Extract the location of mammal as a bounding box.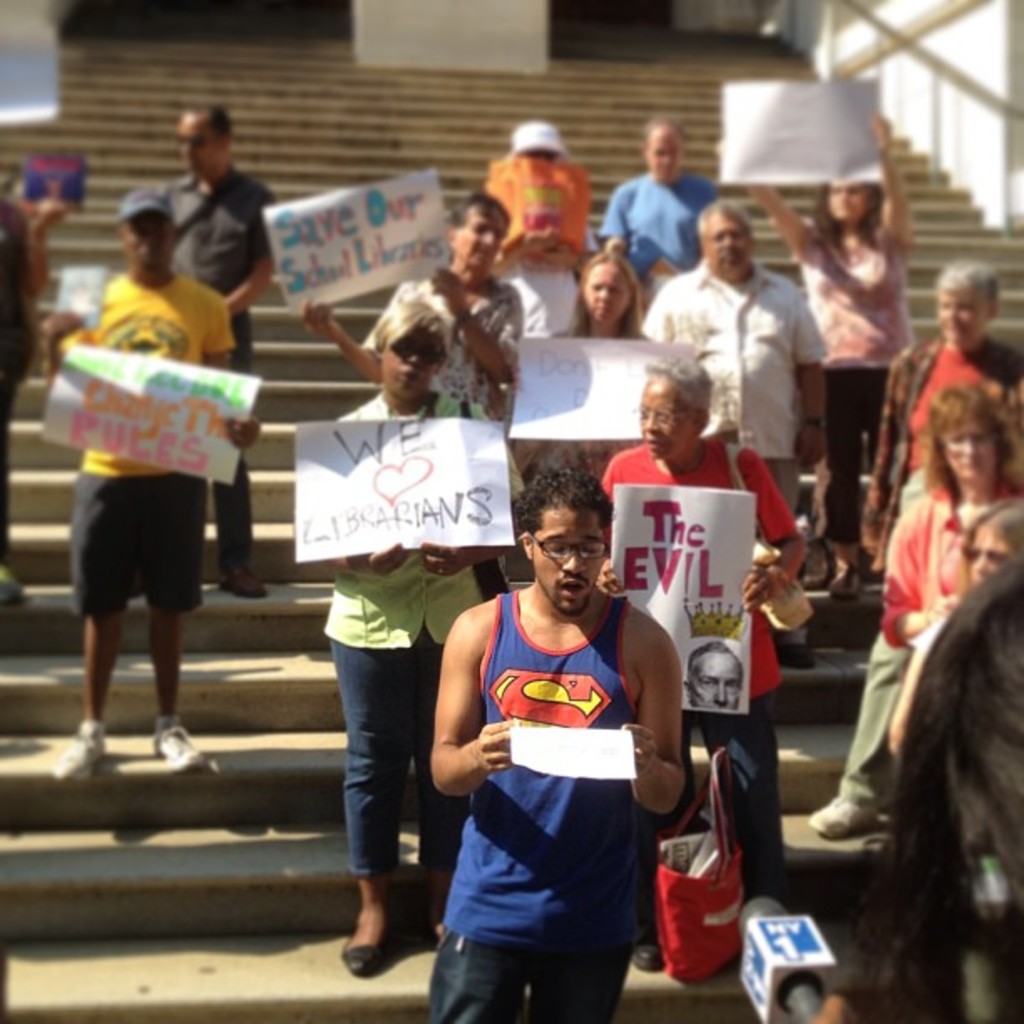
x1=499, y1=249, x2=656, y2=499.
